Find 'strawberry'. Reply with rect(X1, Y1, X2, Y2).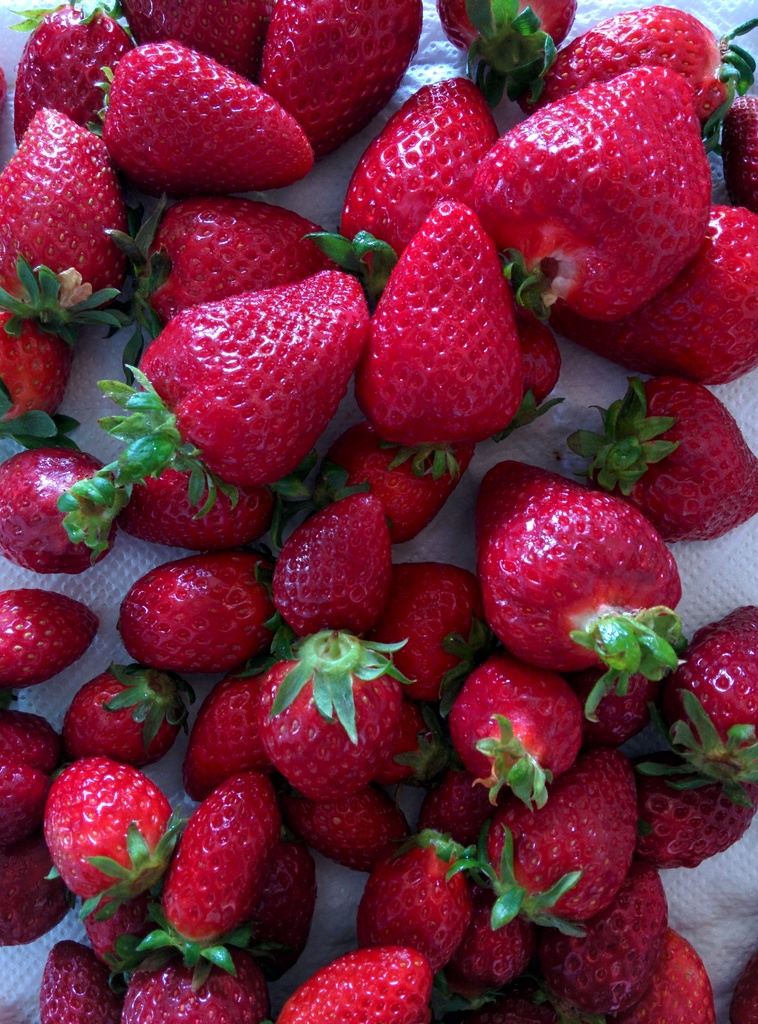
rect(115, 450, 297, 553).
